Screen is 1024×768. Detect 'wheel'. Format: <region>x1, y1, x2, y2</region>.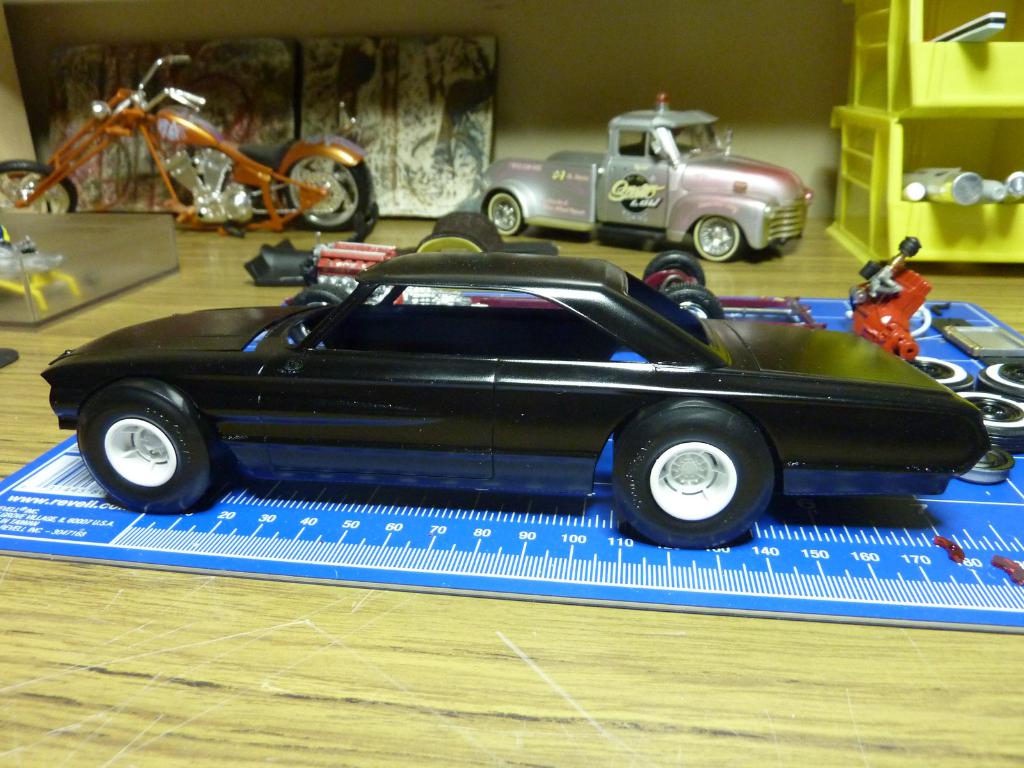
<region>961, 445, 1015, 484</region>.
